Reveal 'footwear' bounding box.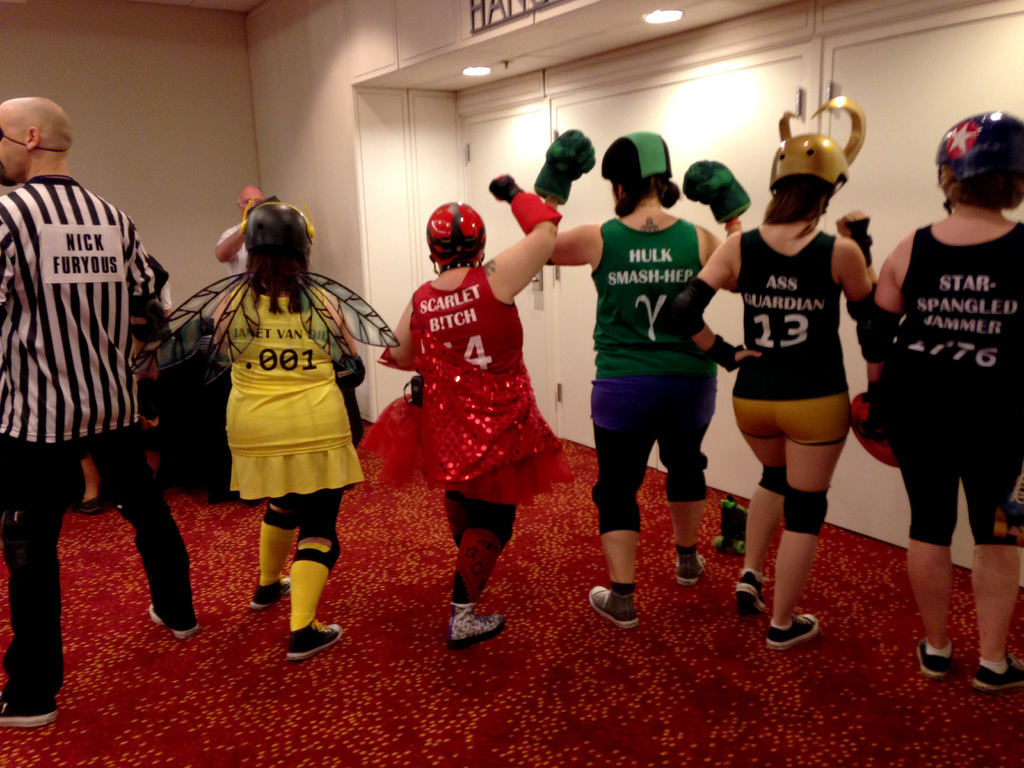
Revealed: 918:637:948:684.
